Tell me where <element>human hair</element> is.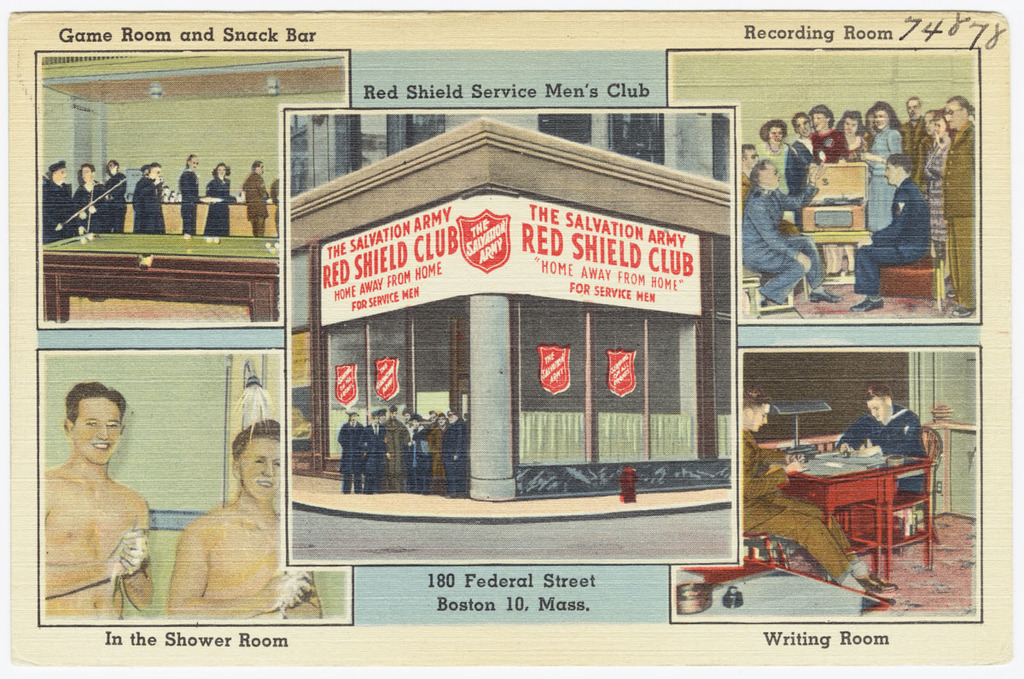
<element>human hair</element> is at left=751, top=159, right=770, bottom=185.
